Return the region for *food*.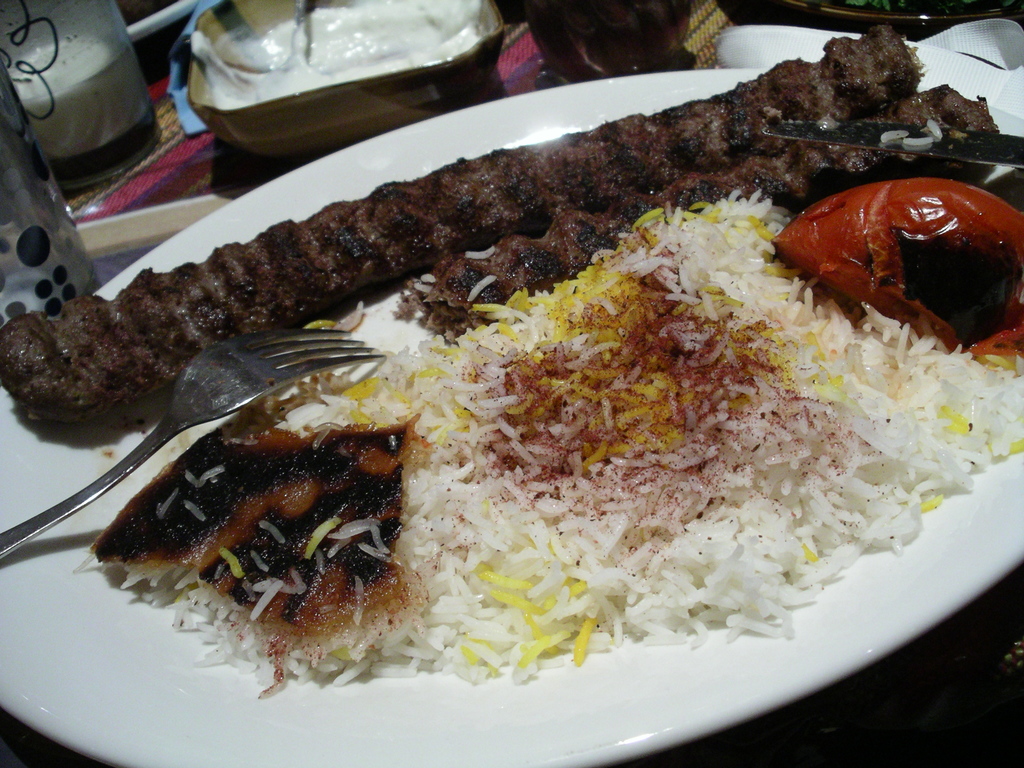
769,181,1023,348.
